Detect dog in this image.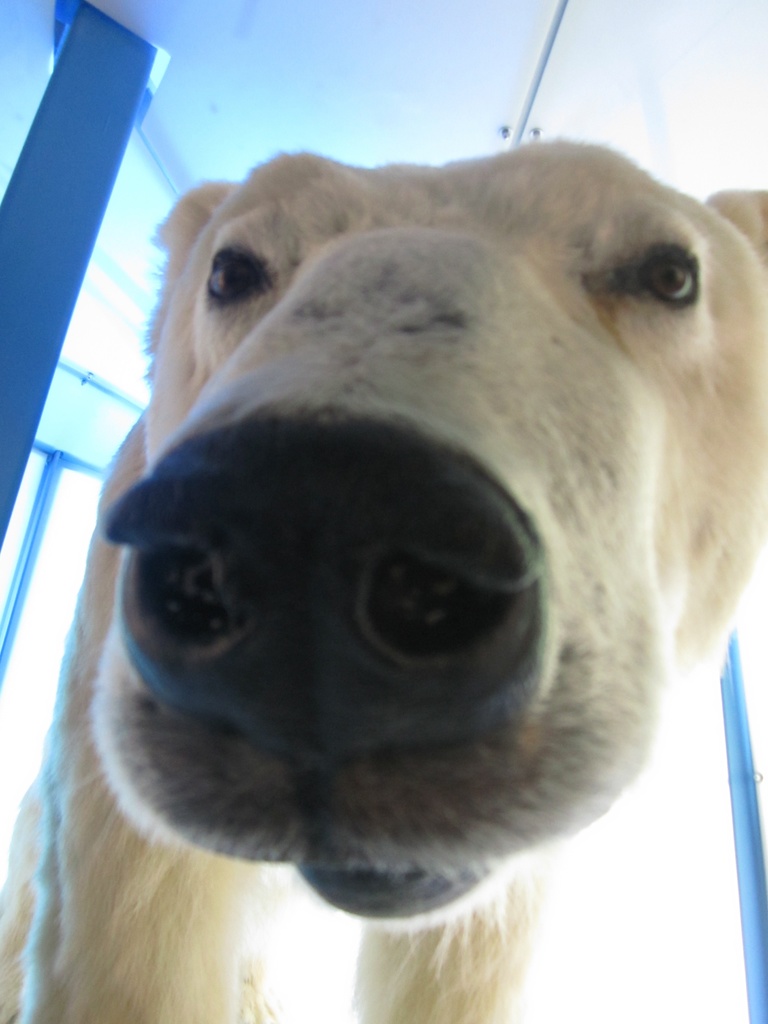
Detection: 0/134/767/1023.
